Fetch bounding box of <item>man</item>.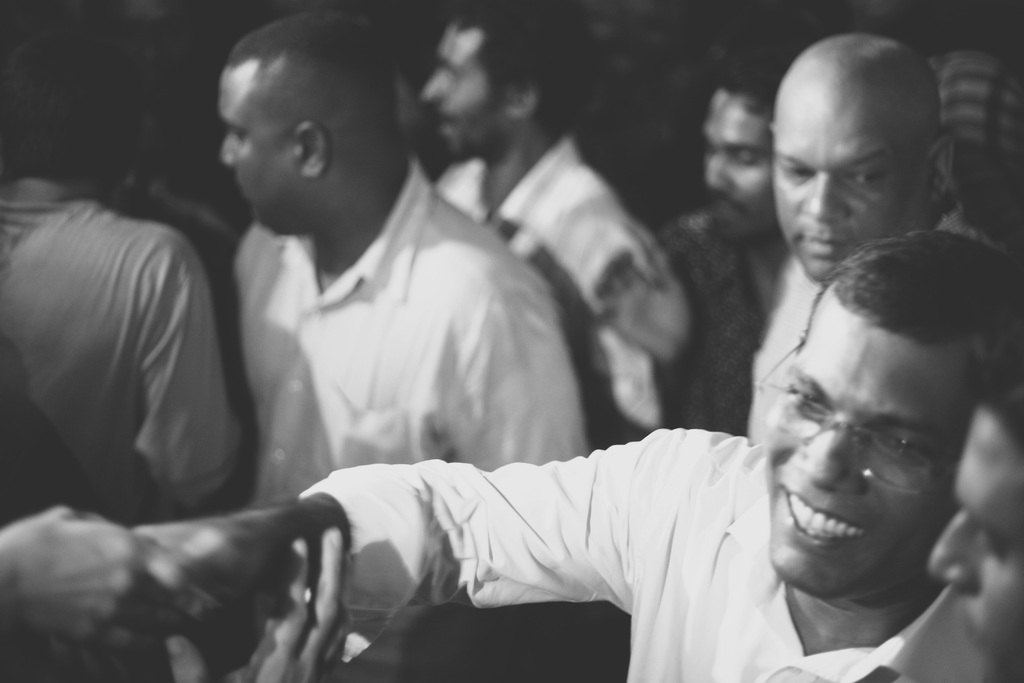
Bbox: detection(746, 33, 946, 440).
